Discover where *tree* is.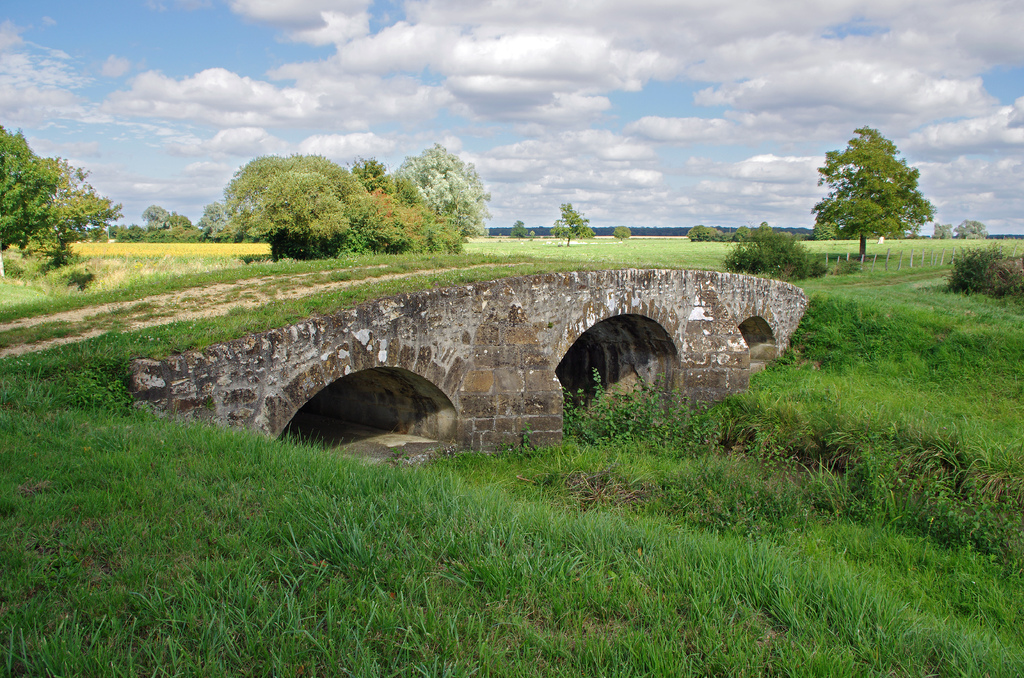
Discovered at [x1=814, y1=122, x2=938, y2=260].
